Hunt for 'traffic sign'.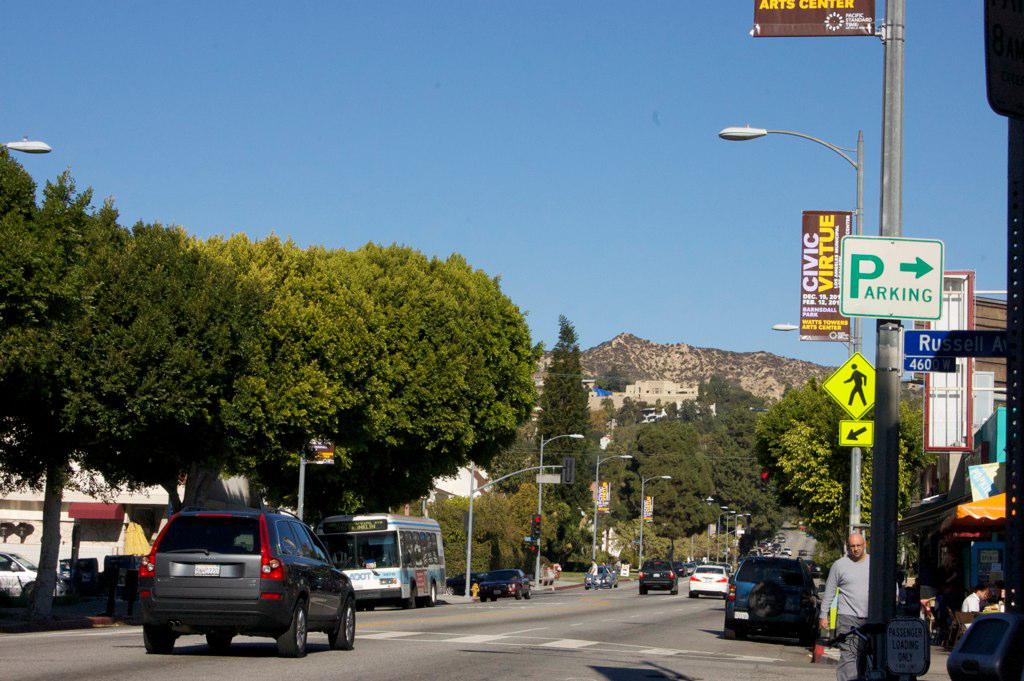
Hunted down at select_region(902, 327, 953, 372).
